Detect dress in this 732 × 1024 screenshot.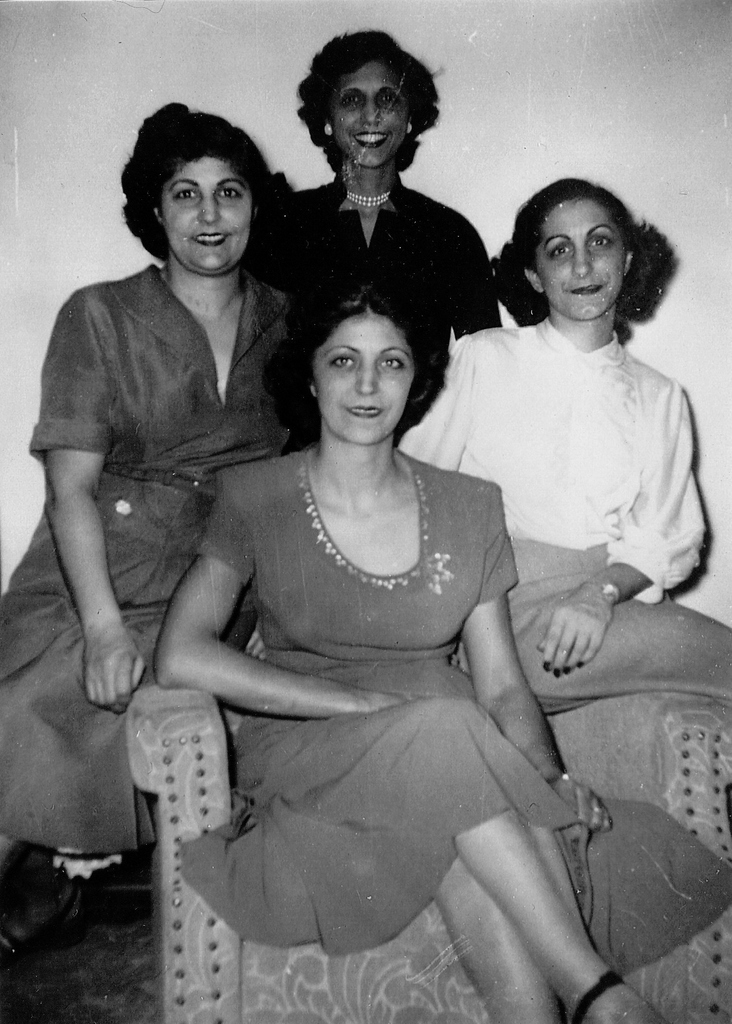
Detection: [176,447,594,931].
